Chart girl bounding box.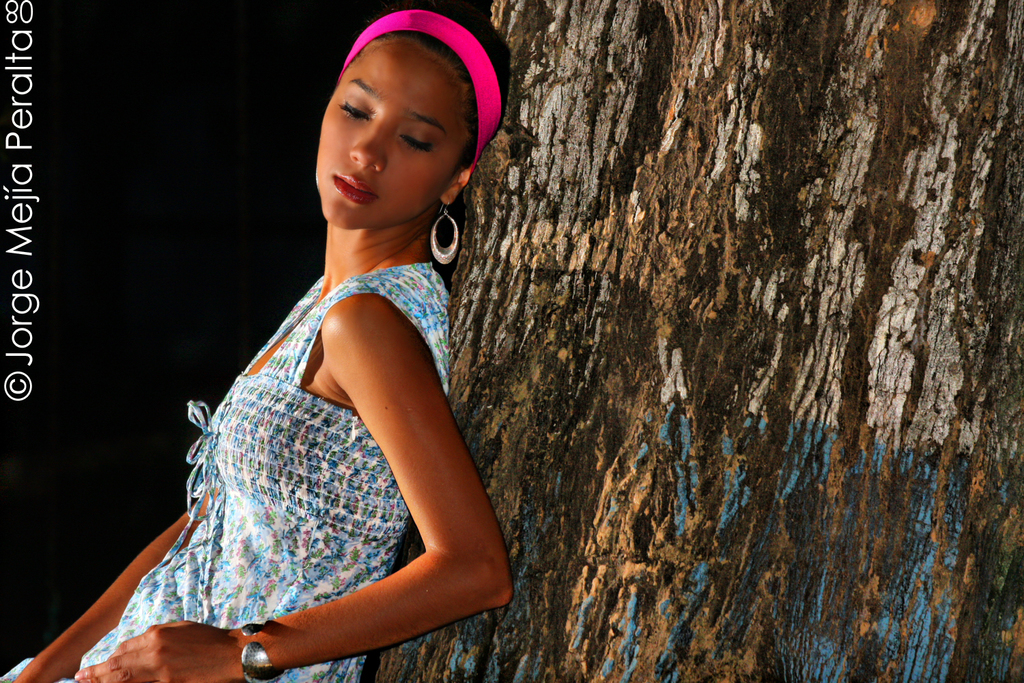
Charted: <box>0,1,516,682</box>.
